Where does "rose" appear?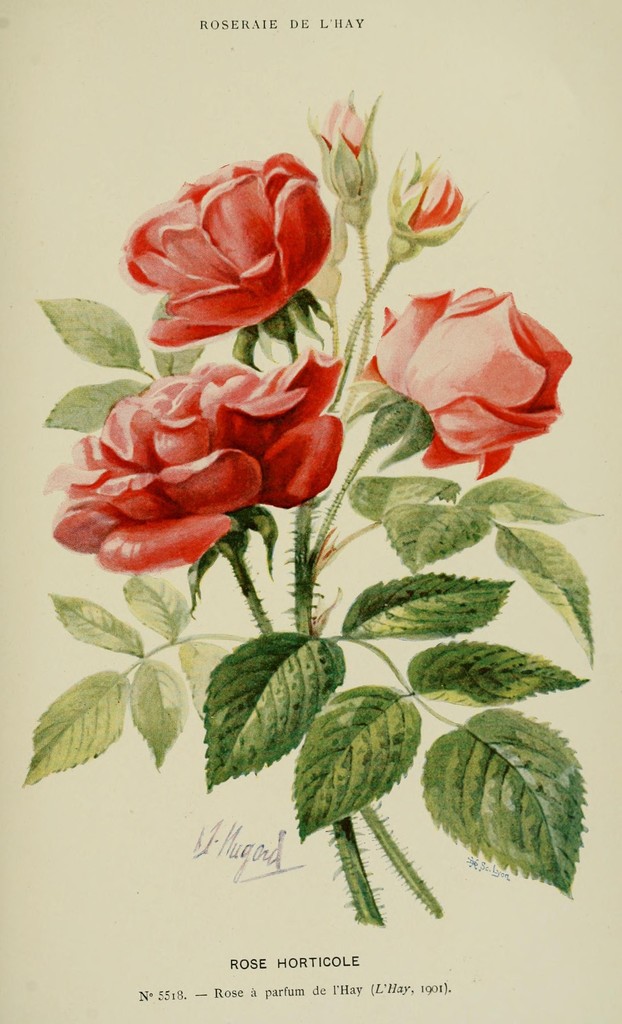
Appears at 42/348/345/572.
